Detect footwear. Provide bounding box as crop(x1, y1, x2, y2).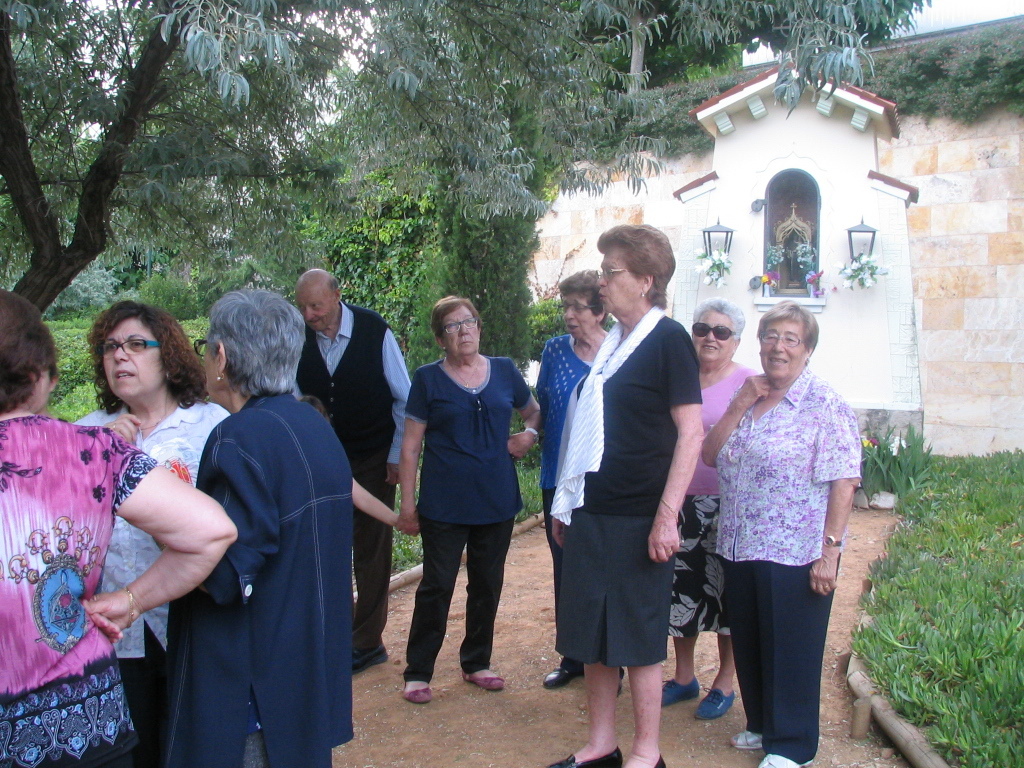
crop(462, 667, 506, 691).
